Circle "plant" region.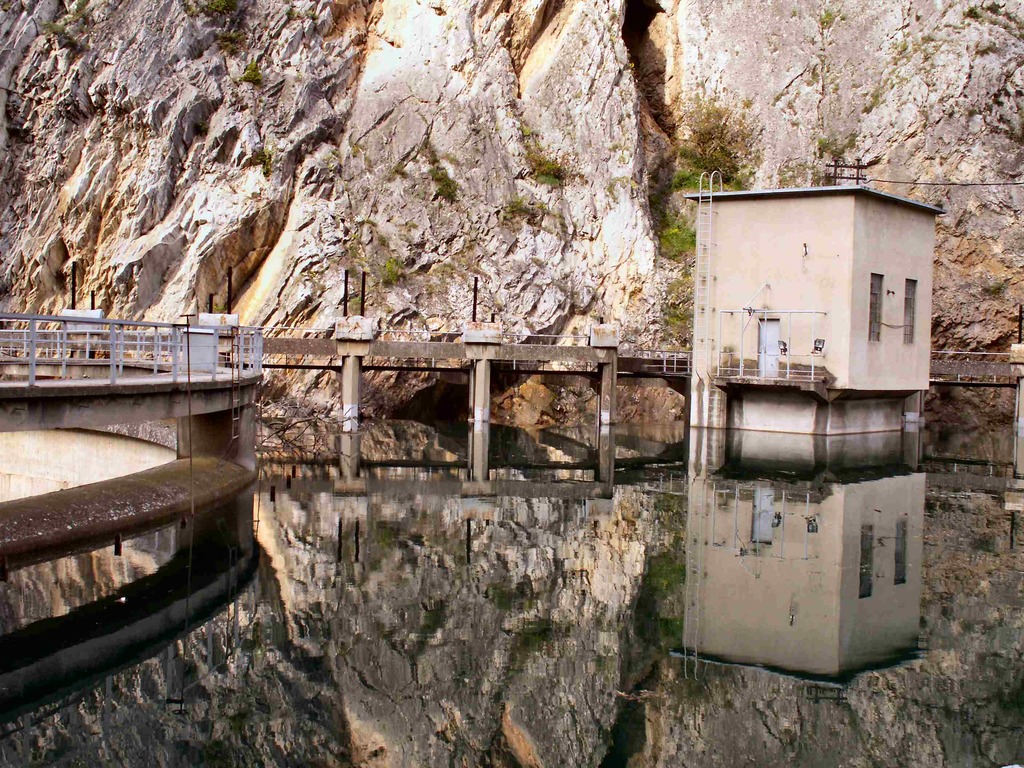
Region: (left=385, top=163, right=408, bottom=182).
